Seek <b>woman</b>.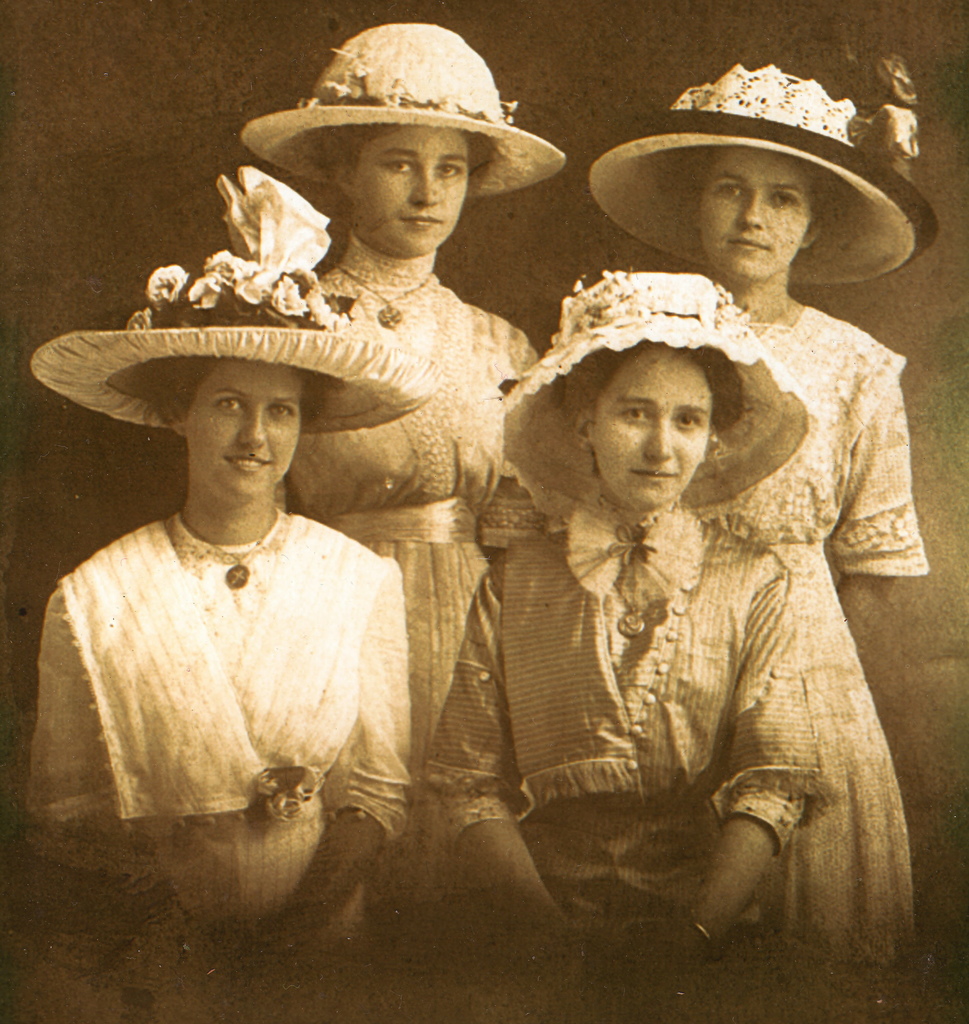
region(238, 22, 570, 893).
